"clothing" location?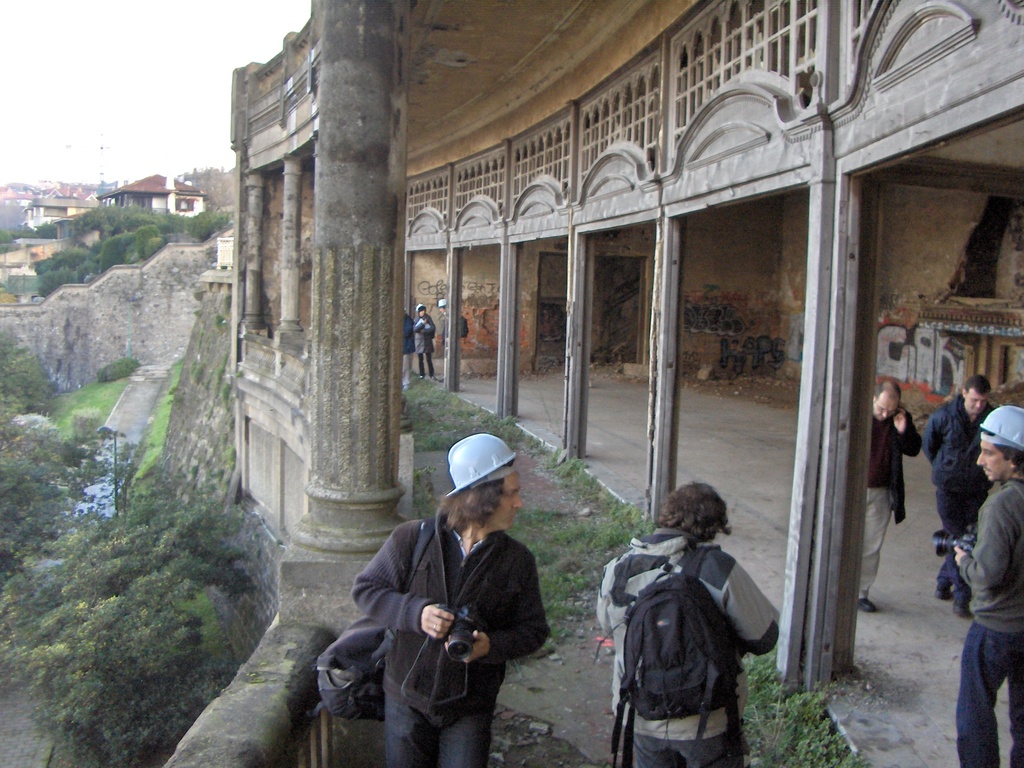
box=[955, 471, 1023, 767]
